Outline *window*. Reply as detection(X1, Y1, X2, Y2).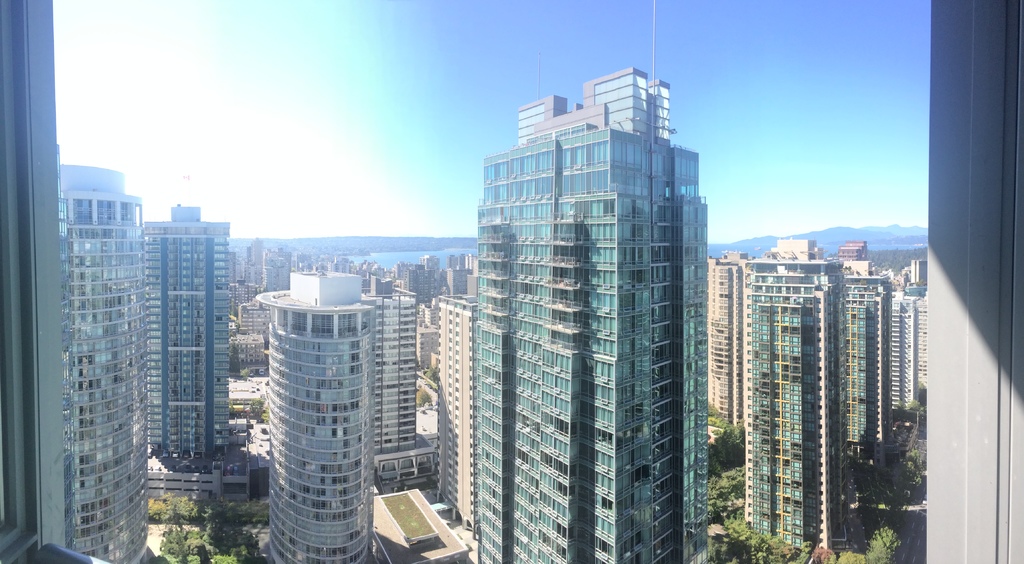
detection(450, 355, 454, 361).
